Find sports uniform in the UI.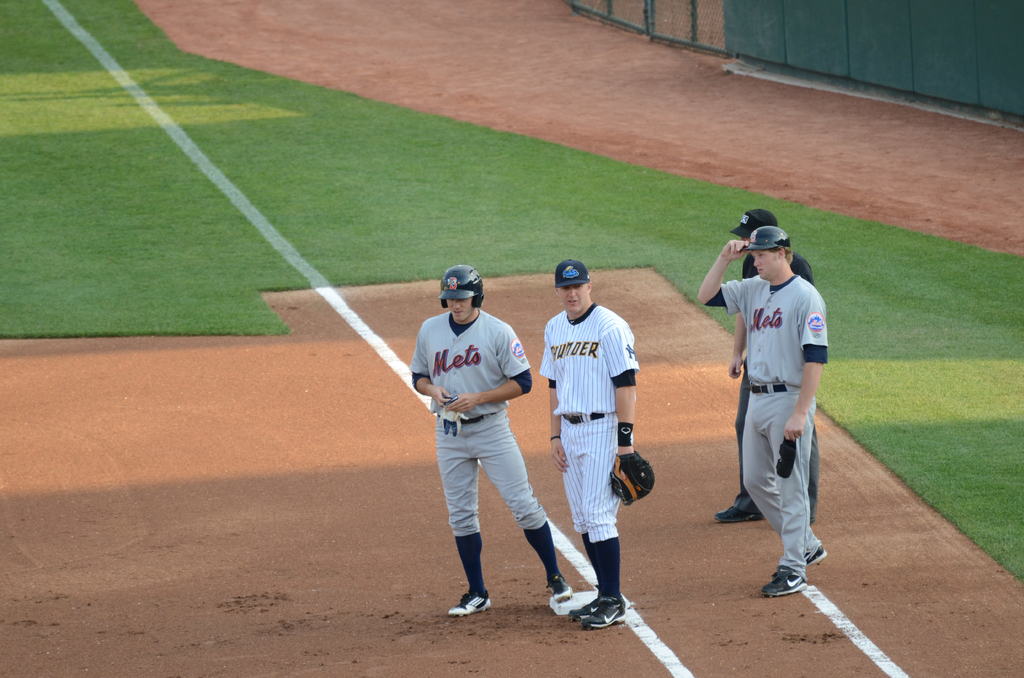
UI element at x1=712 y1=210 x2=835 y2=597.
